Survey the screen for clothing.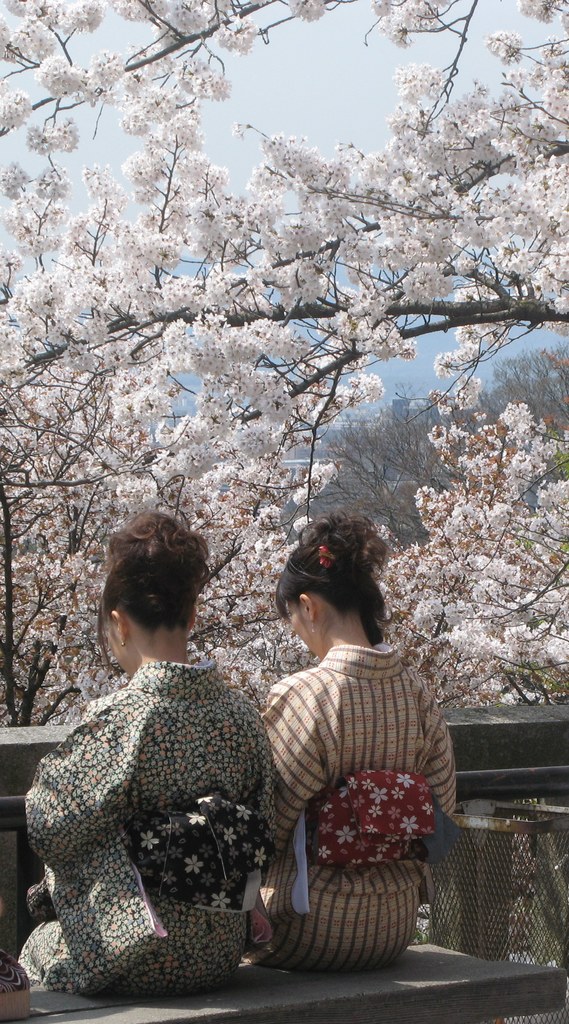
Survey found: {"x1": 259, "y1": 660, "x2": 459, "y2": 974}.
